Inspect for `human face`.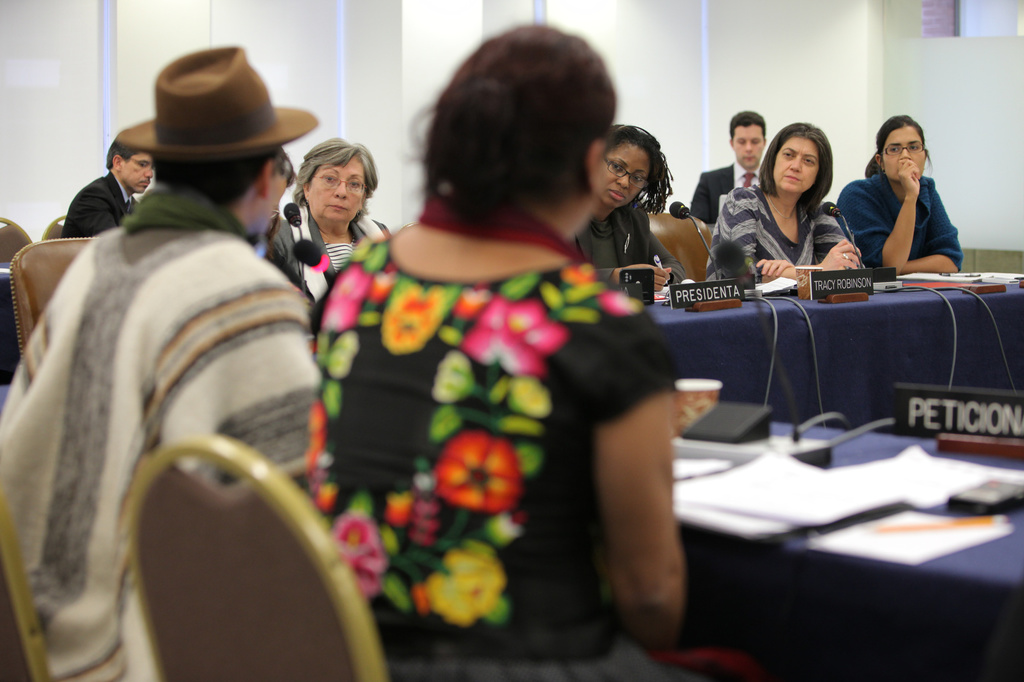
Inspection: rect(772, 138, 818, 202).
